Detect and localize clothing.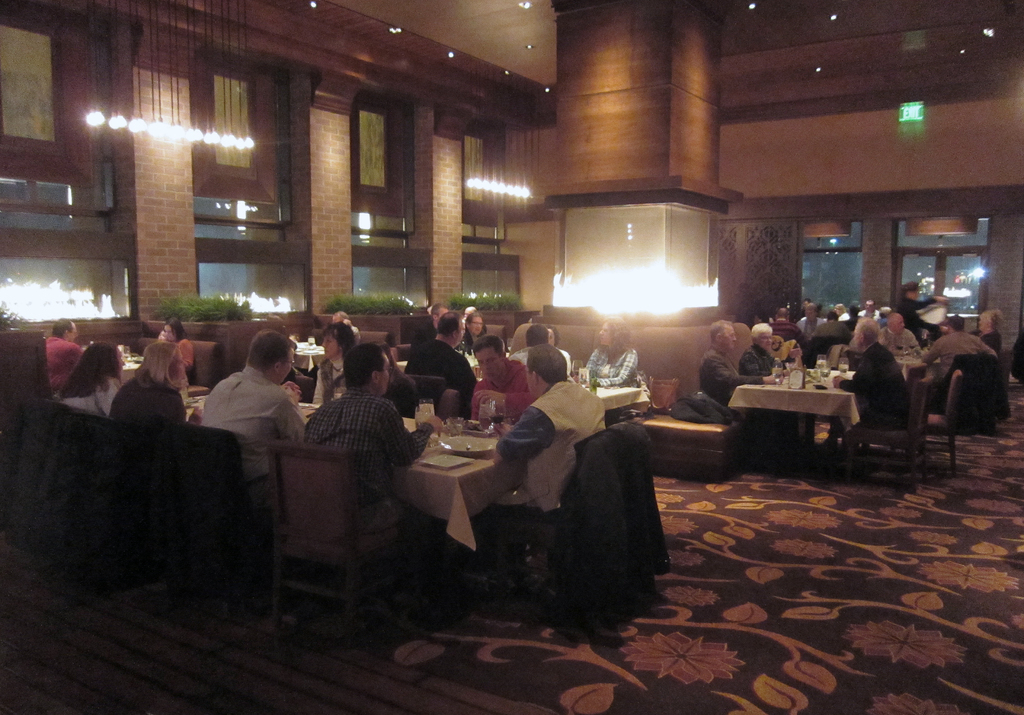
Localized at crop(44, 337, 83, 403).
